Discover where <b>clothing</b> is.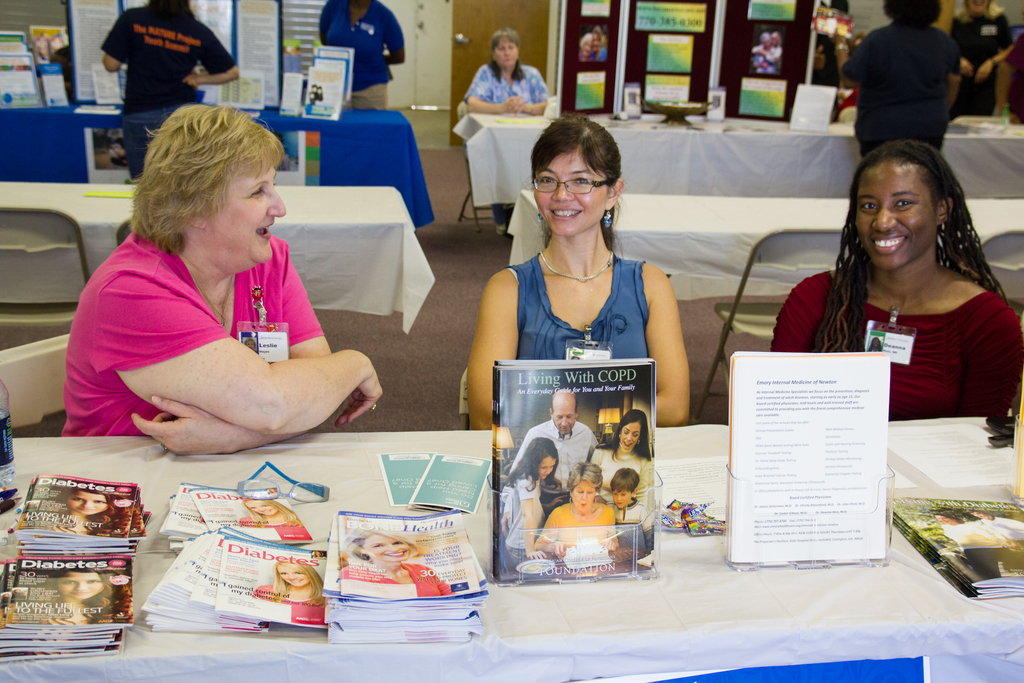
Discovered at 580,447,653,494.
